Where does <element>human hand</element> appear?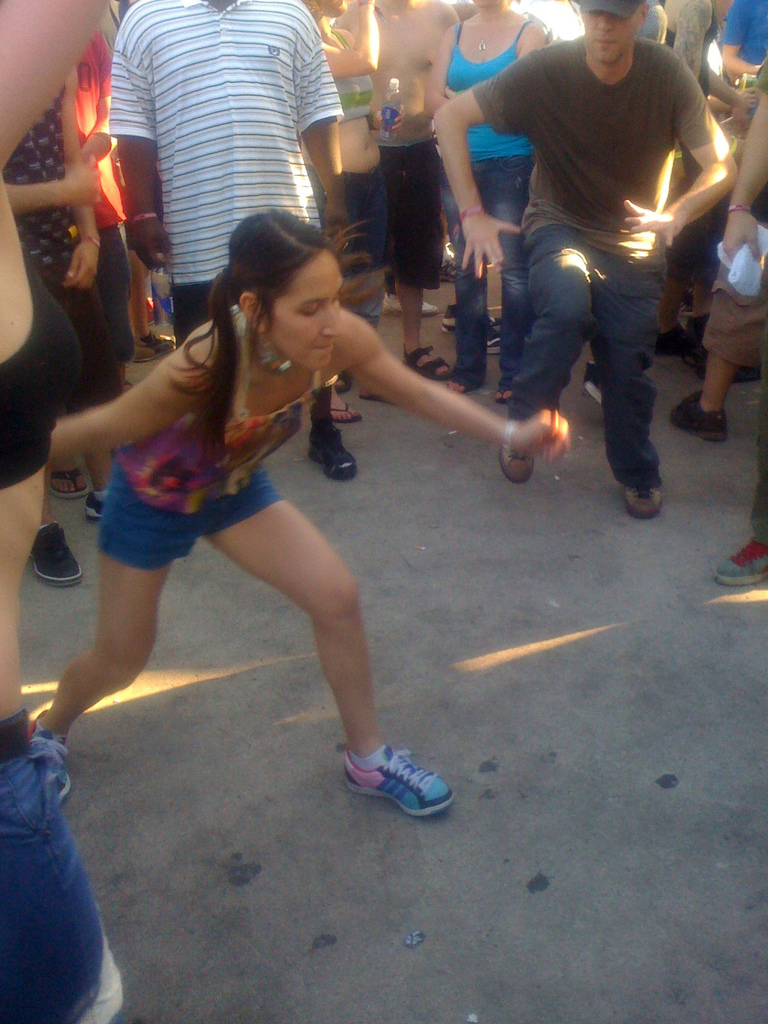
Appears at (723, 204, 763, 267).
